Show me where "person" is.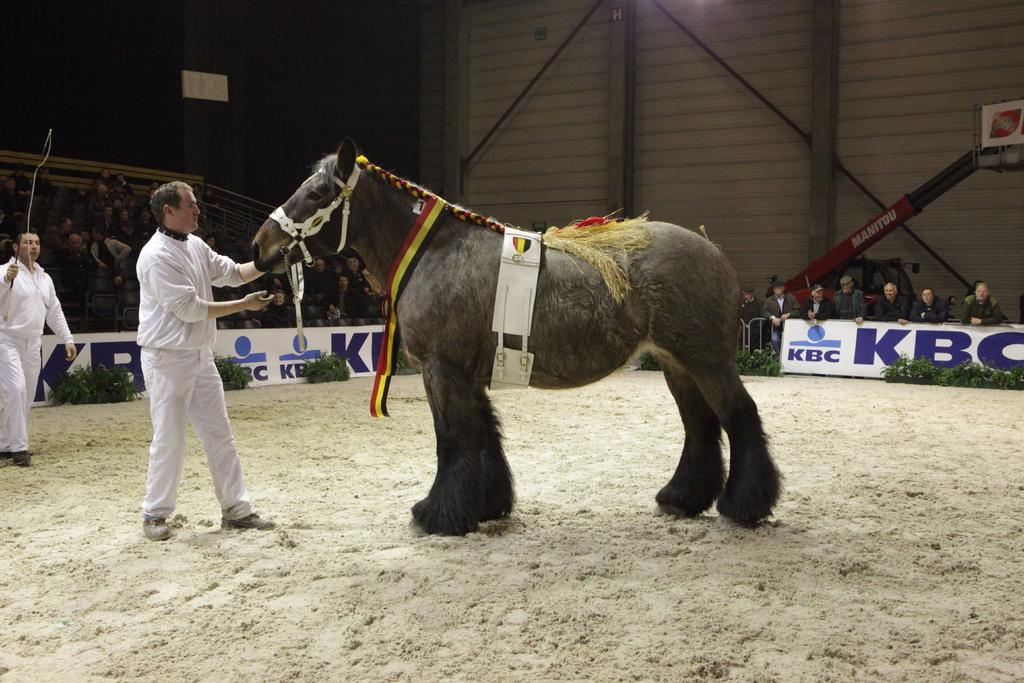
"person" is at (left=0, top=224, right=77, bottom=465).
